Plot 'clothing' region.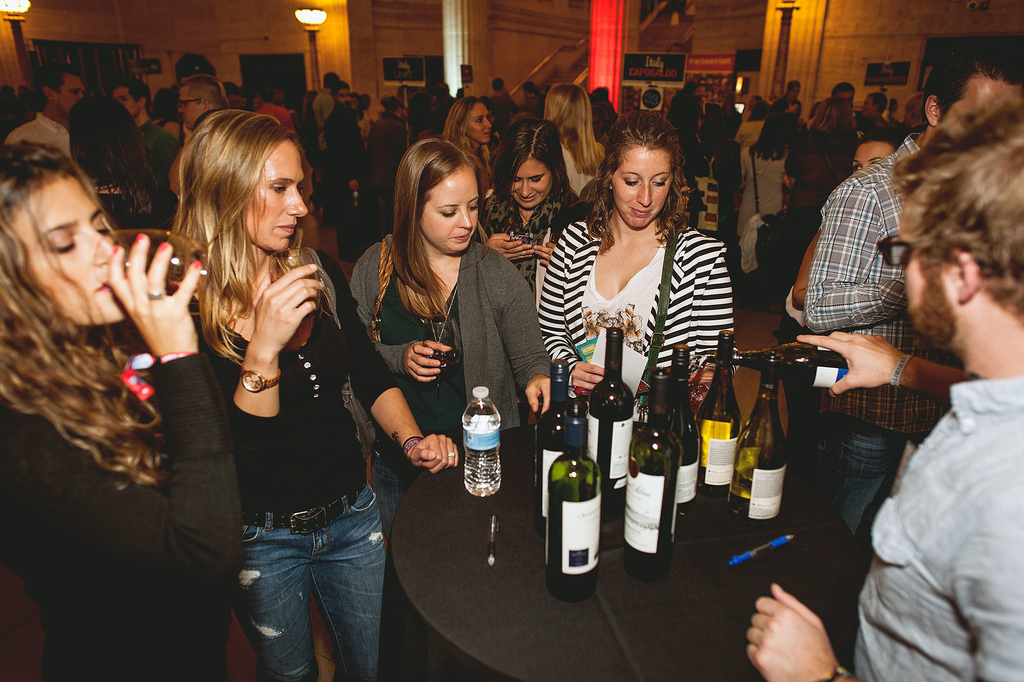
Plotted at (355, 111, 410, 222).
